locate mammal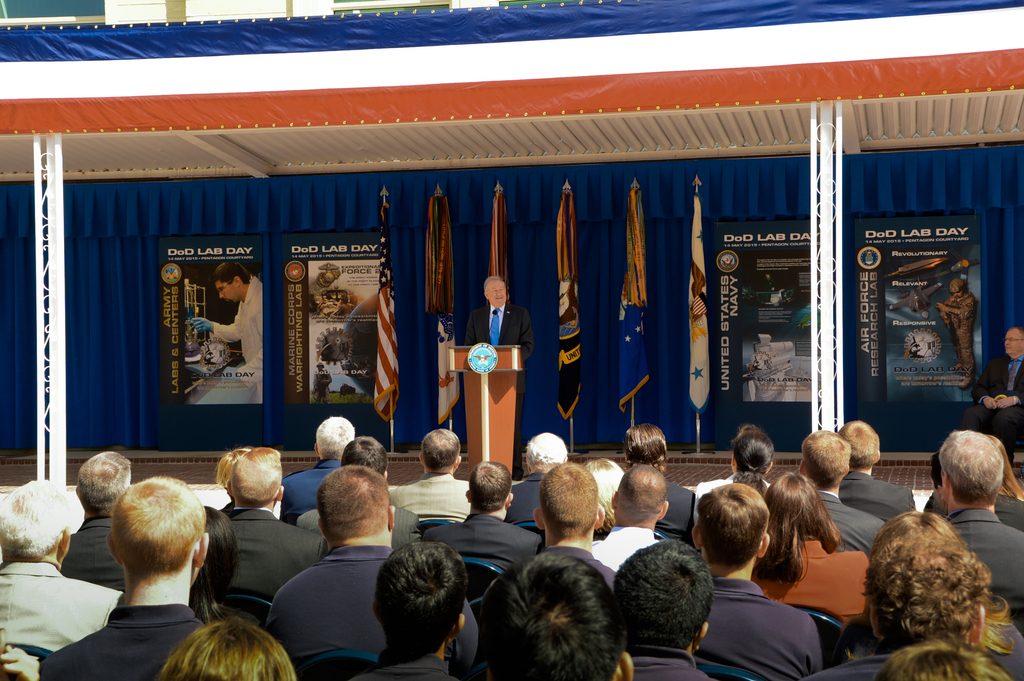
box=[314, 365, 332, 405]
